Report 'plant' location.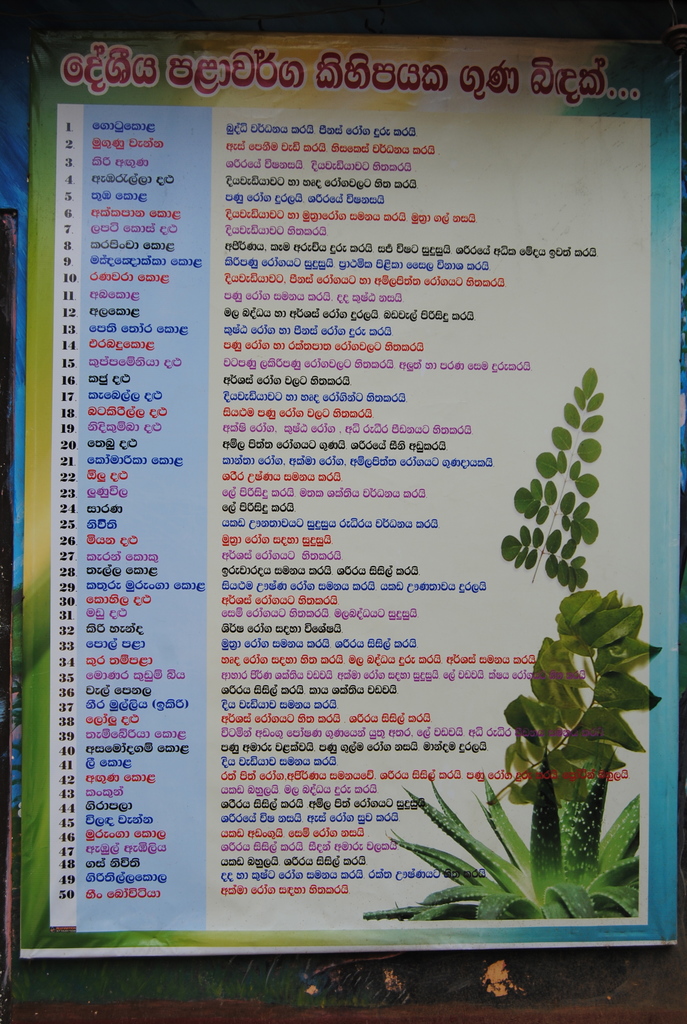
Report: {"left": 500, "top": 360, "right": 606, "bottom": 595}.
